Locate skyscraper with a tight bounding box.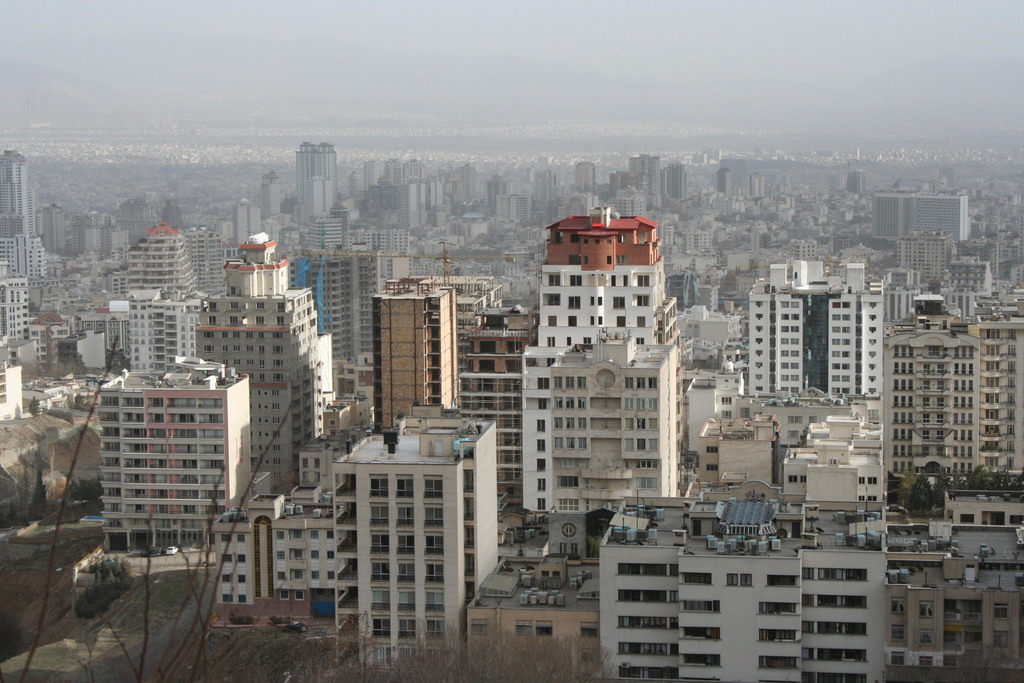
<box>129,233,208,306</box>.
